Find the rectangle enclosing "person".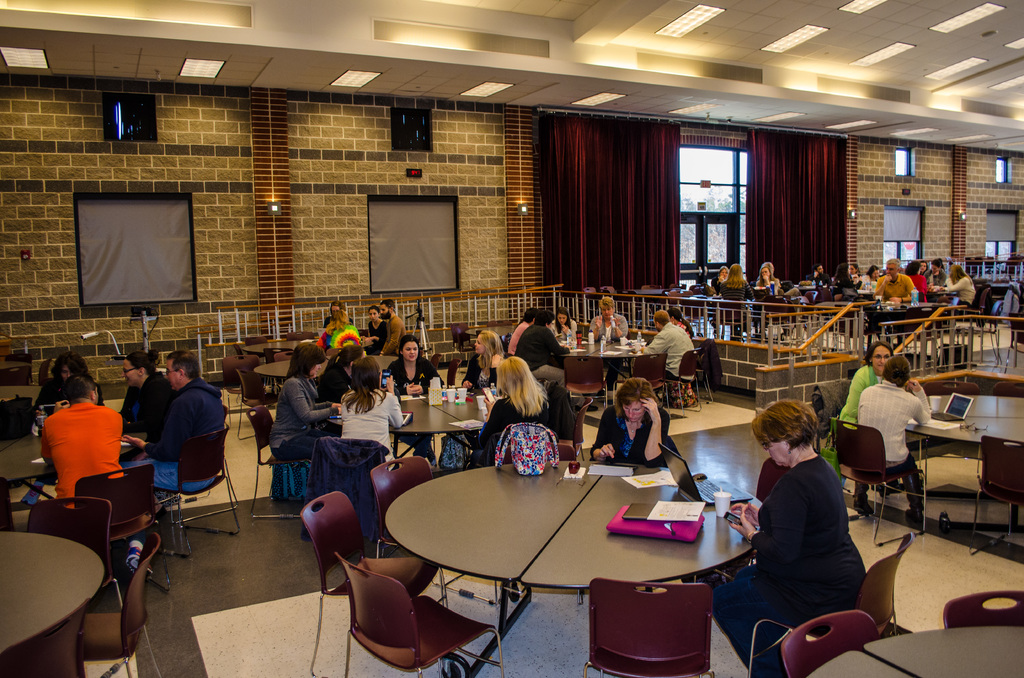
548, 308, 579, 335.
